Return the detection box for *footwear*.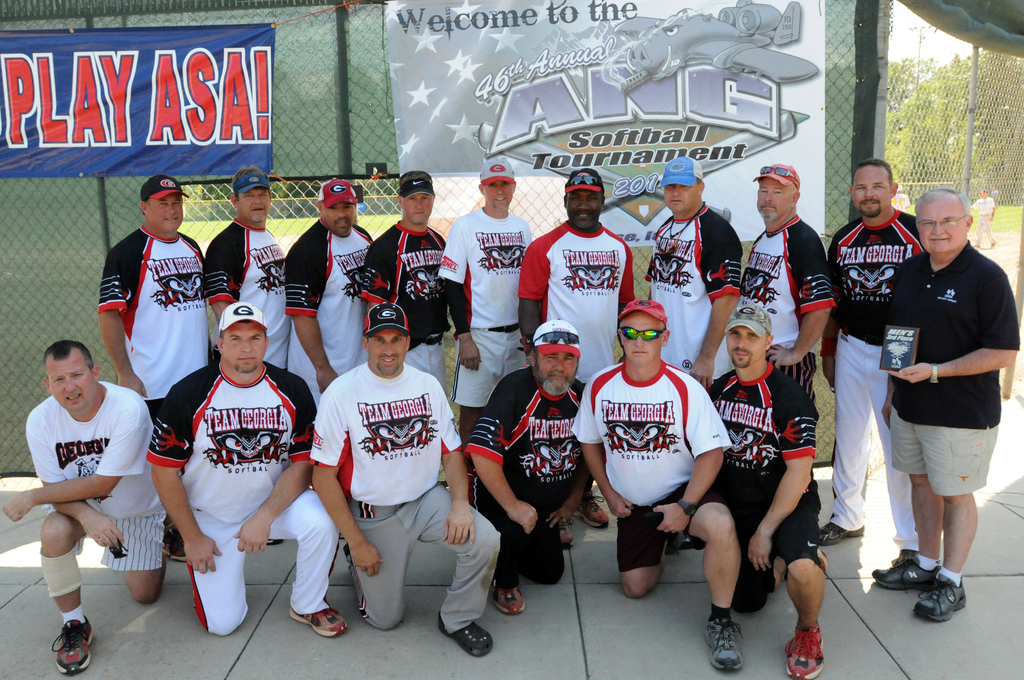
{"left": 158, "top": 537, "right": 186, "bottom": 562}.
